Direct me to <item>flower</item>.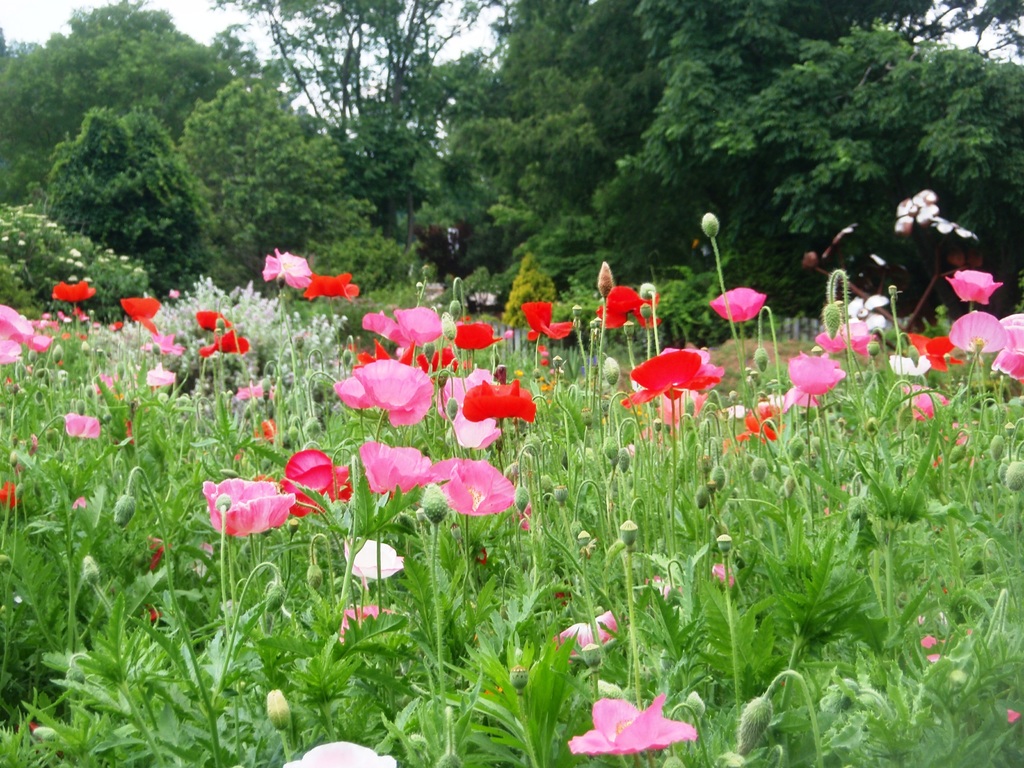
Direction: 599:284:663:327.
